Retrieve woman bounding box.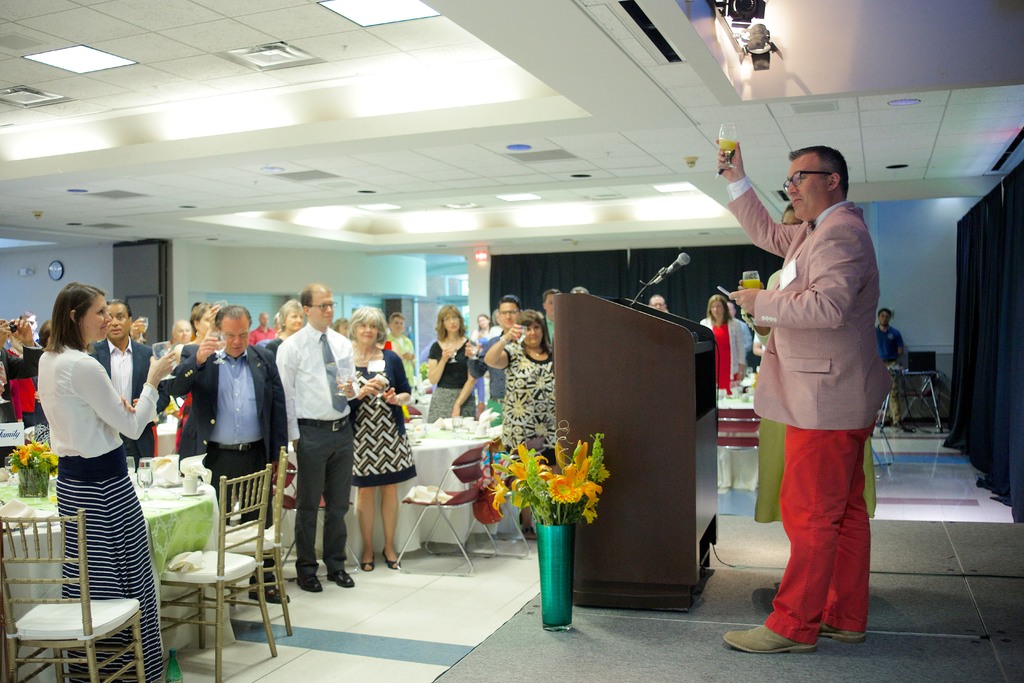
Bounding box: 348,306,416,572.
